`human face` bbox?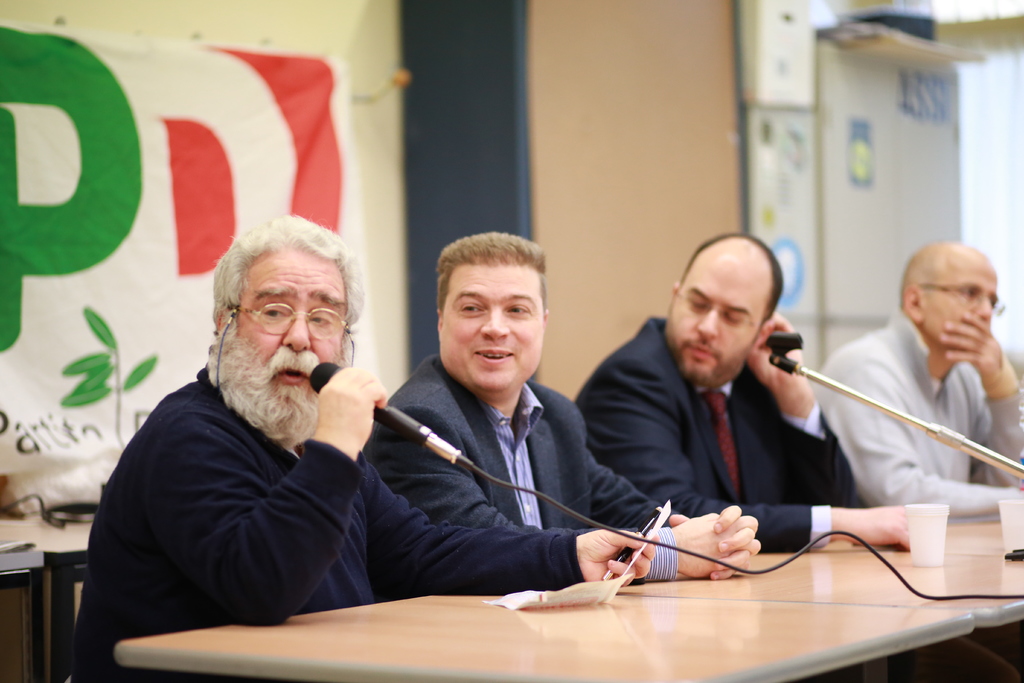
(441, 263, 547, 391)
